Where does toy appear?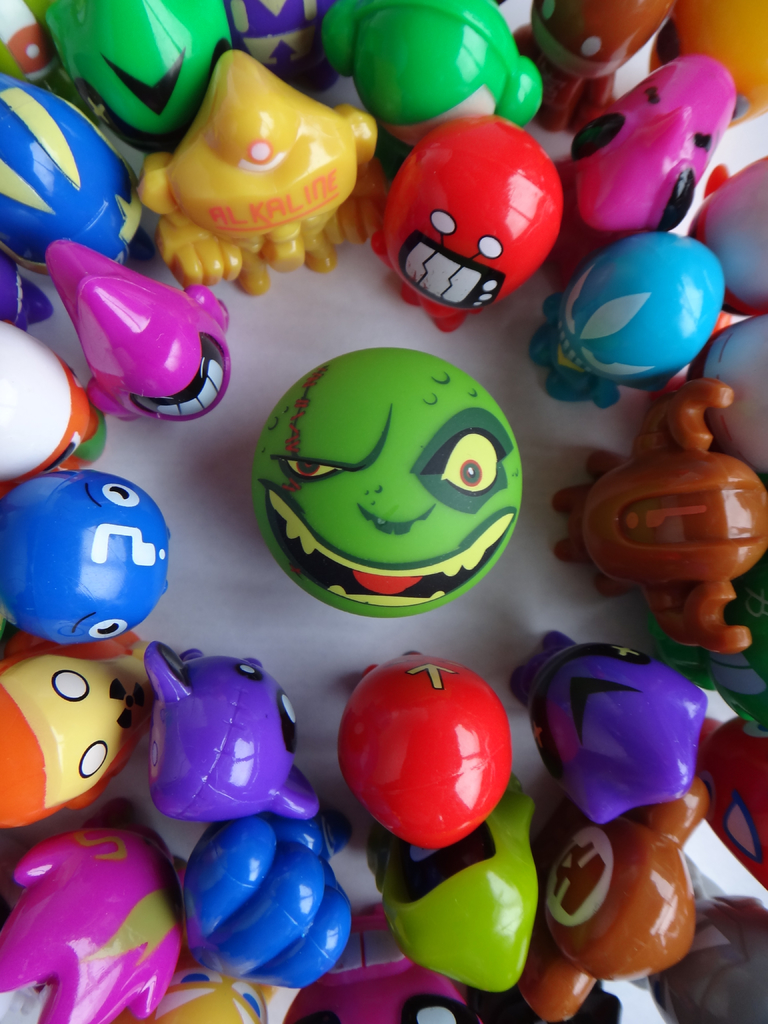
Appears at region(0, 0, 98, 120).
